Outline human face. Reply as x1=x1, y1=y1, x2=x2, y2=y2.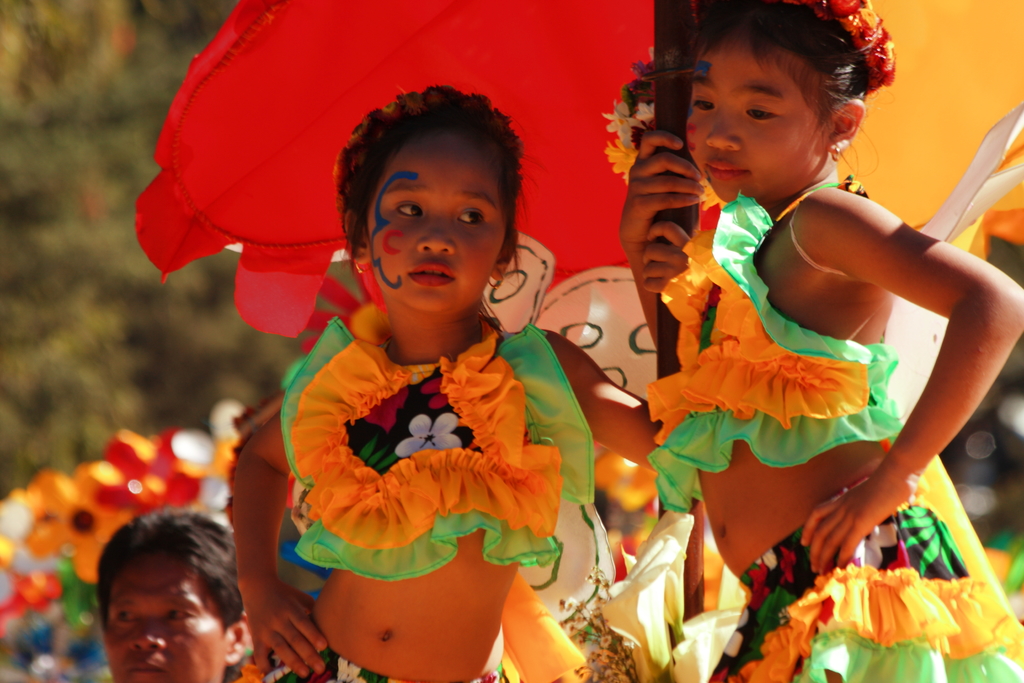
x1=365, y1=132, x2=512, y2=309.
